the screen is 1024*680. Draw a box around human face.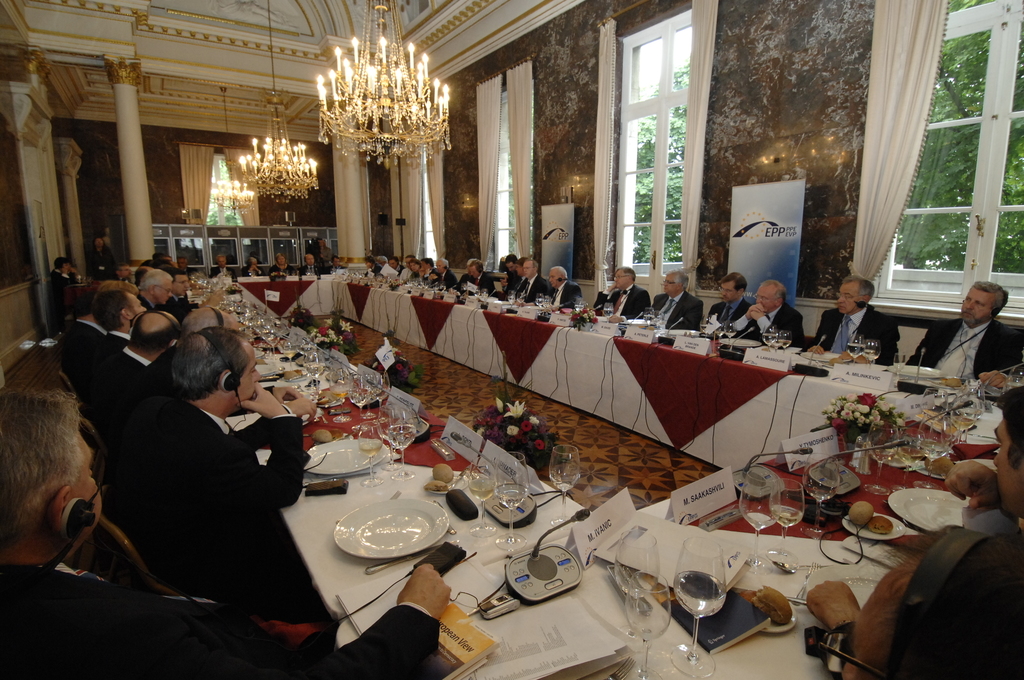
<region>435, 259, 444, 272</region>.
